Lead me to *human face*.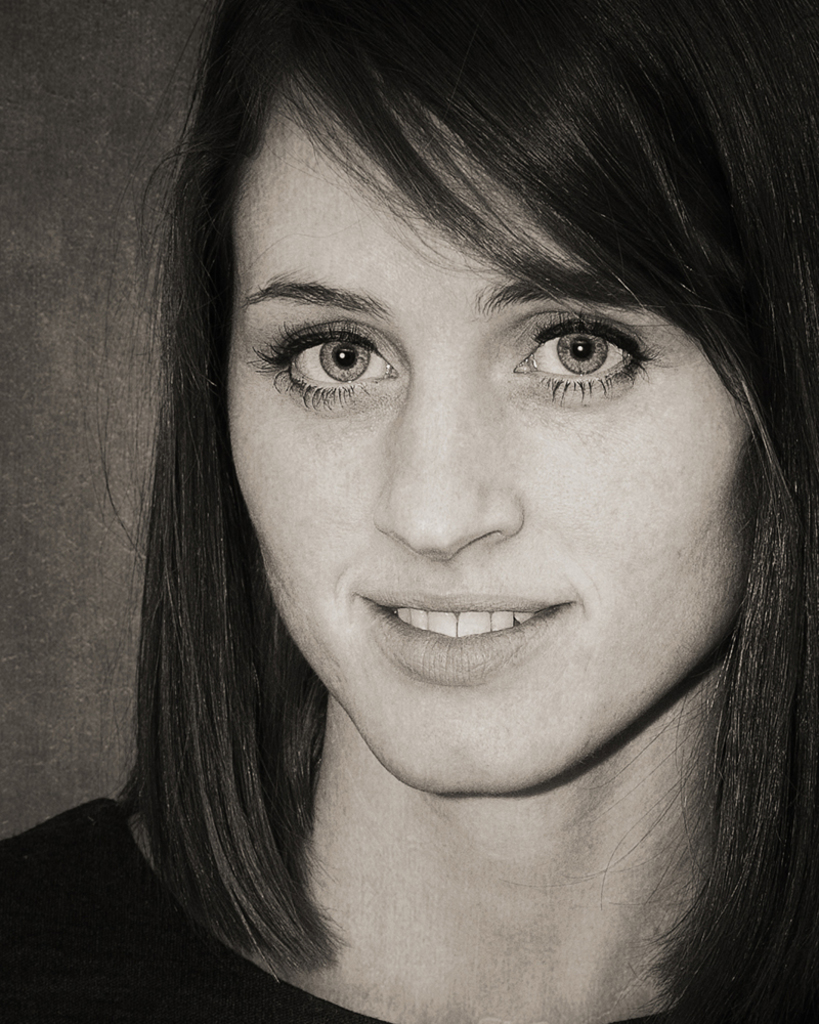
Lead to rect(230, 65, 761, 788).
